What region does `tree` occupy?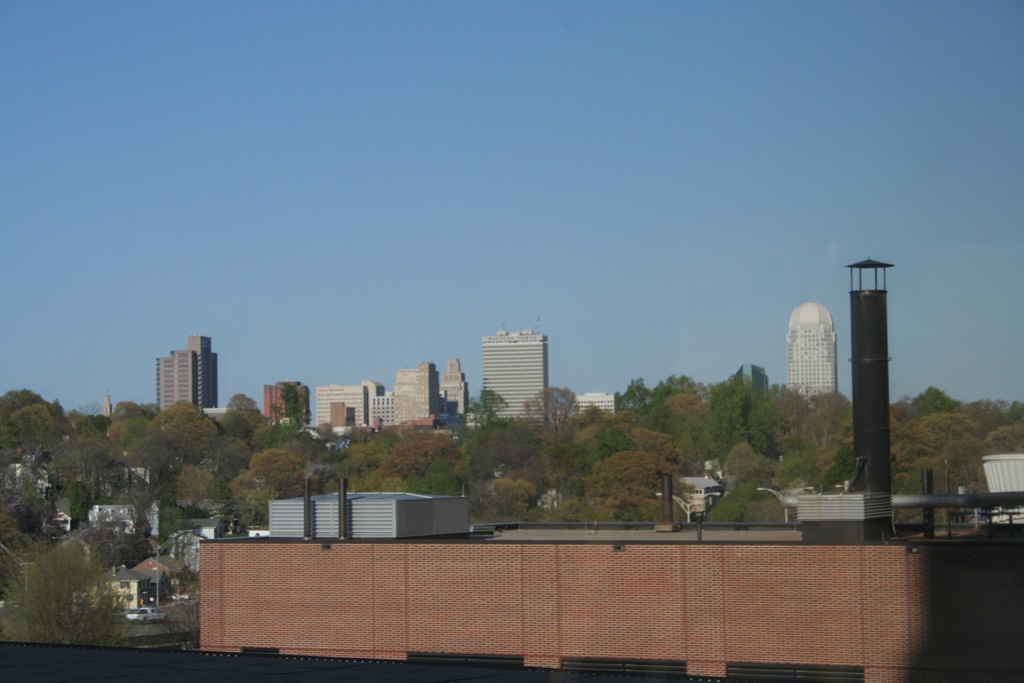
rect(518, 379, 582, 428).
